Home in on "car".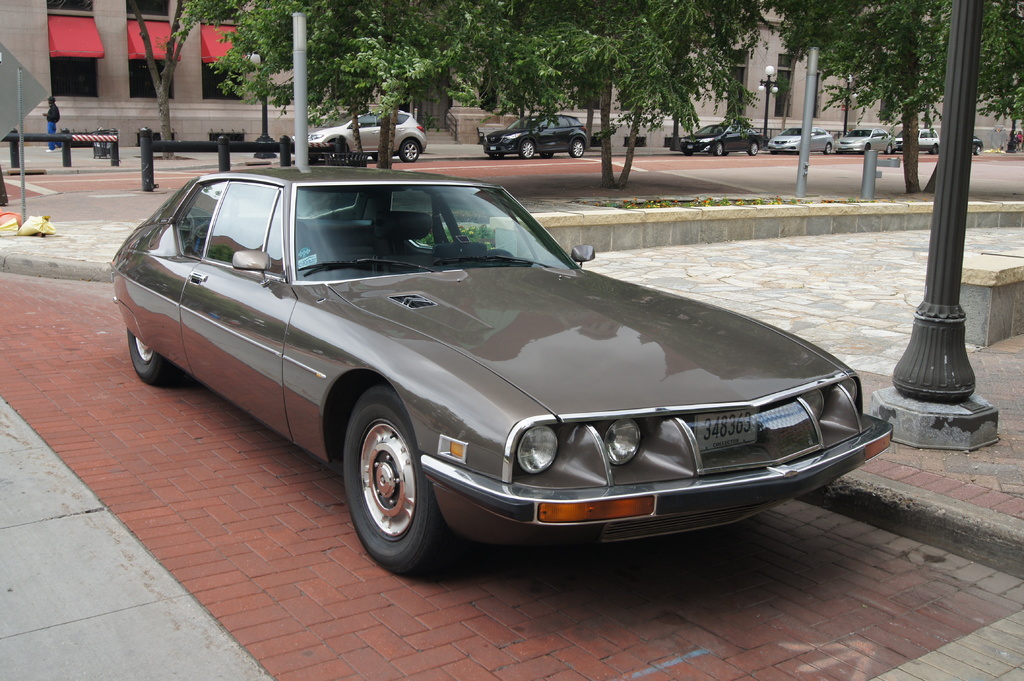
Homed in at 833, 127, 896, 156.
